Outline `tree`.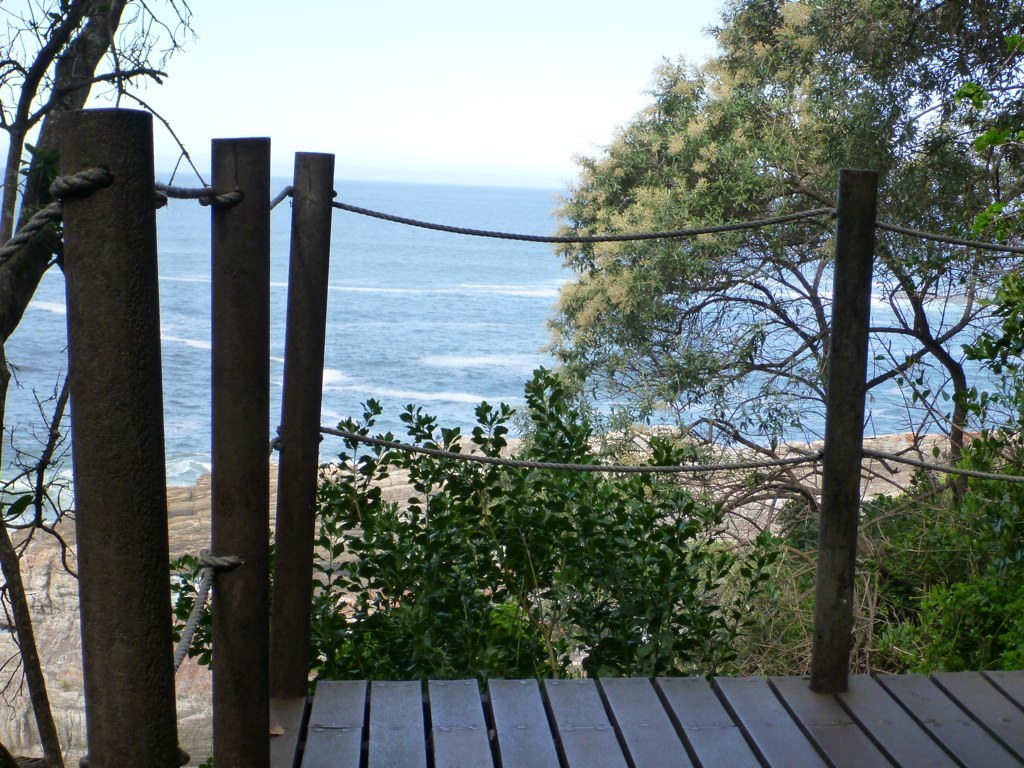
Outline: left=862, top=411, right=1023, bottom=674.
